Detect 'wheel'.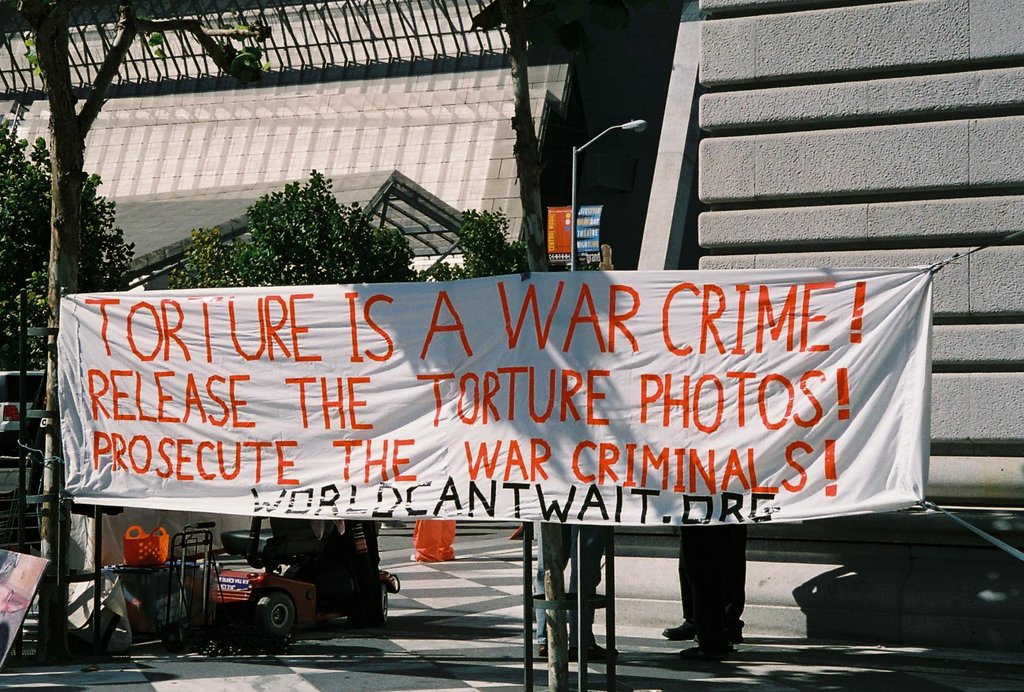
Detected at 259, 582, 306, 634.
